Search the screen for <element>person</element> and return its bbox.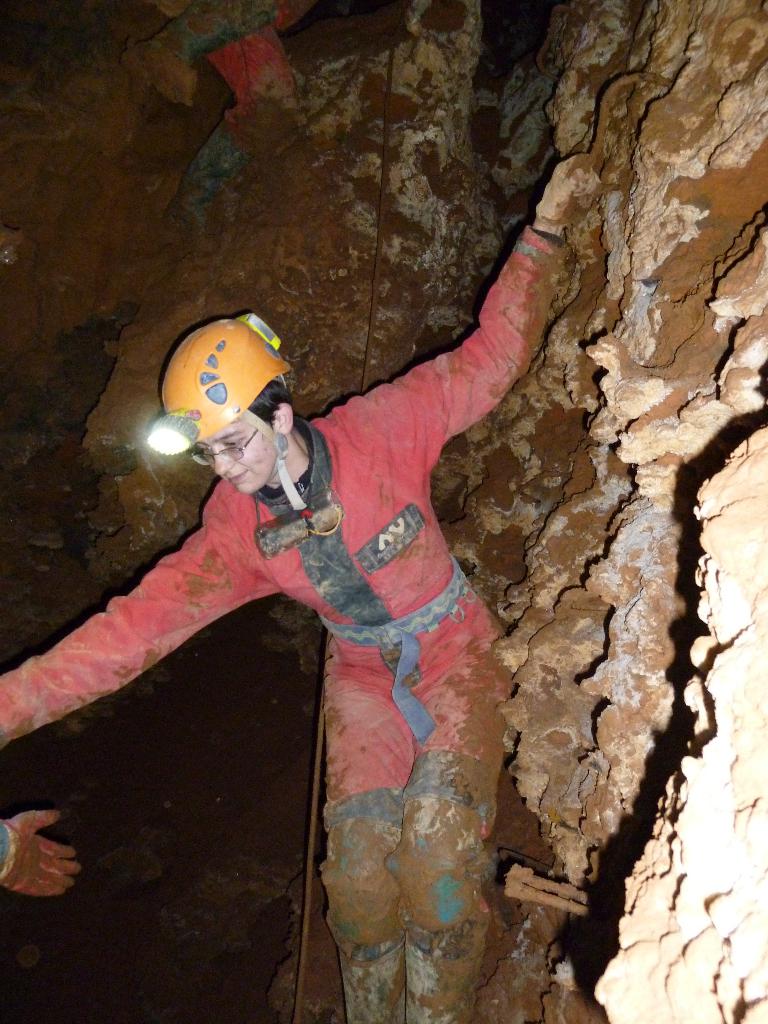
Found: (x1=0, y1=168, x2=580, y2=1023).
